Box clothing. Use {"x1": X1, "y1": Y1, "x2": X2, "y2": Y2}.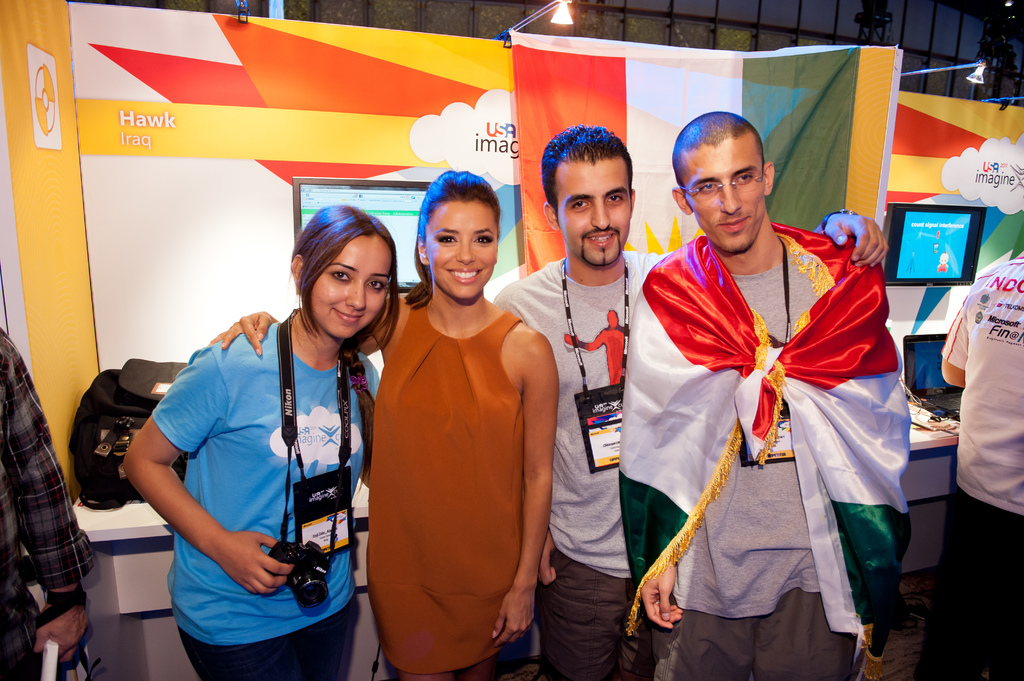
{"x1": 640, "y1": 212, "x2": 919, "y2": 645}.
